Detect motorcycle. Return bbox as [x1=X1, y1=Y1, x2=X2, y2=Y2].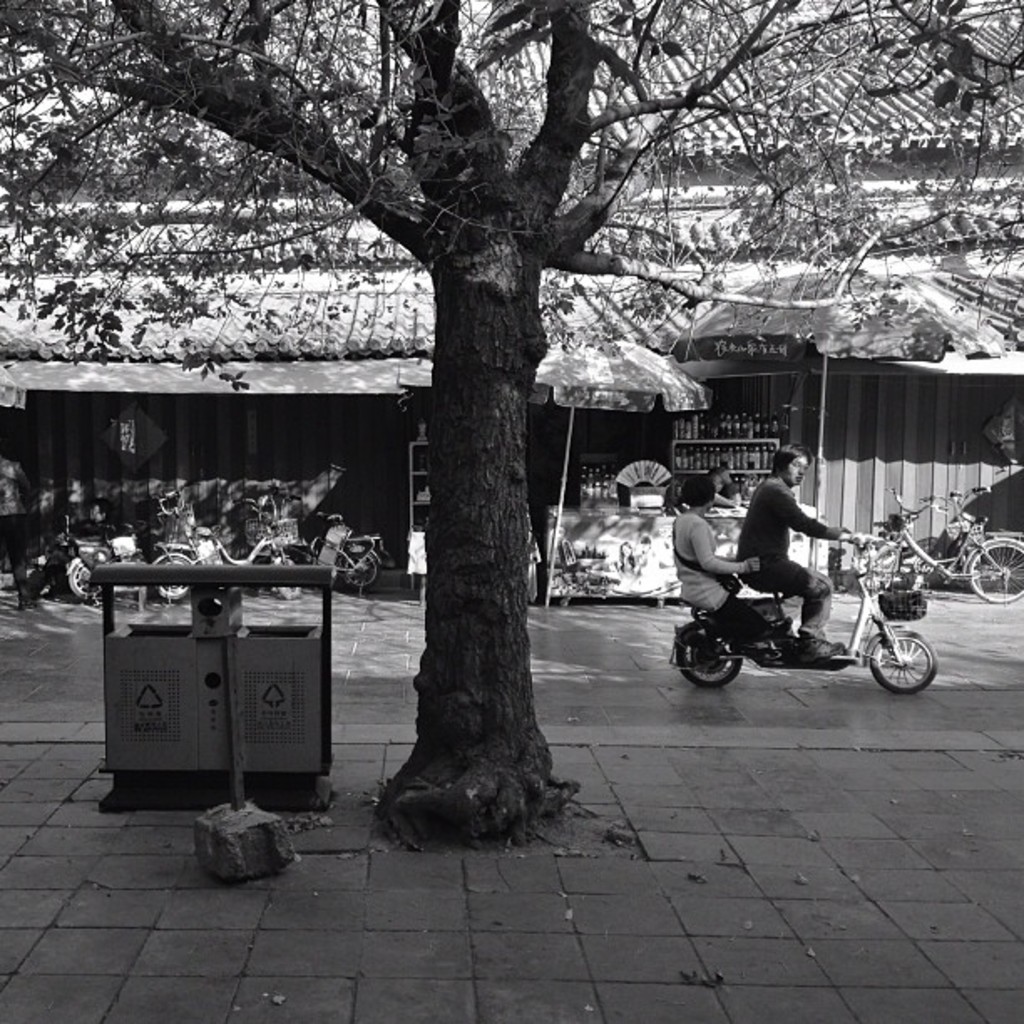
[x1=663, y1=527, x2=937, y2=698].
